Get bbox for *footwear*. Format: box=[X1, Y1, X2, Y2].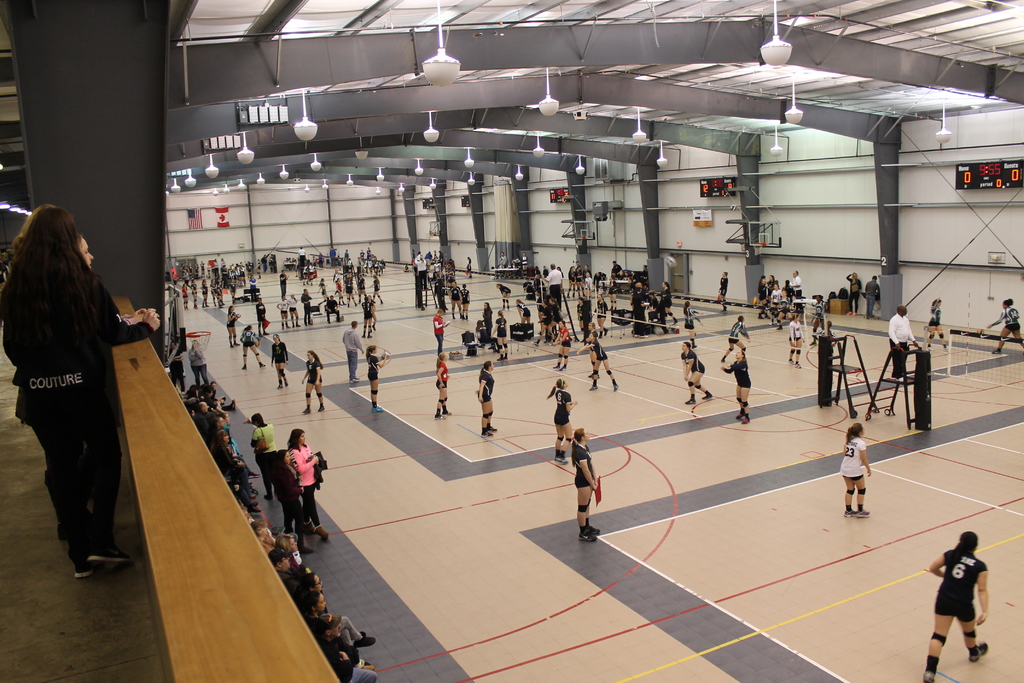
box=[73, 562, 98, 591].
